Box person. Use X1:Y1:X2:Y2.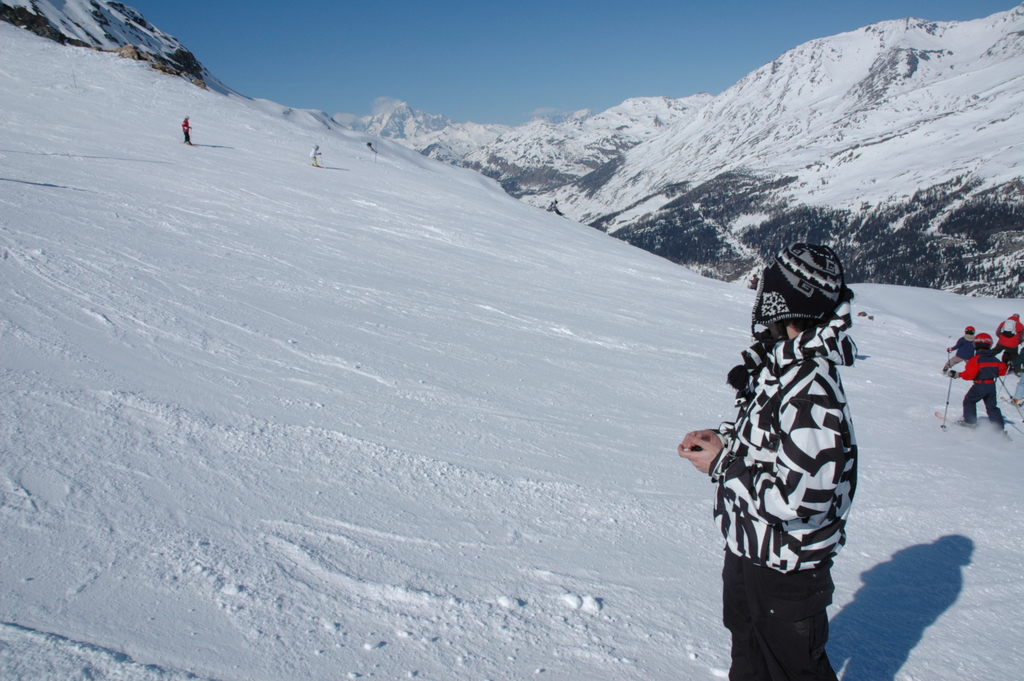
948:330:1008:439.
